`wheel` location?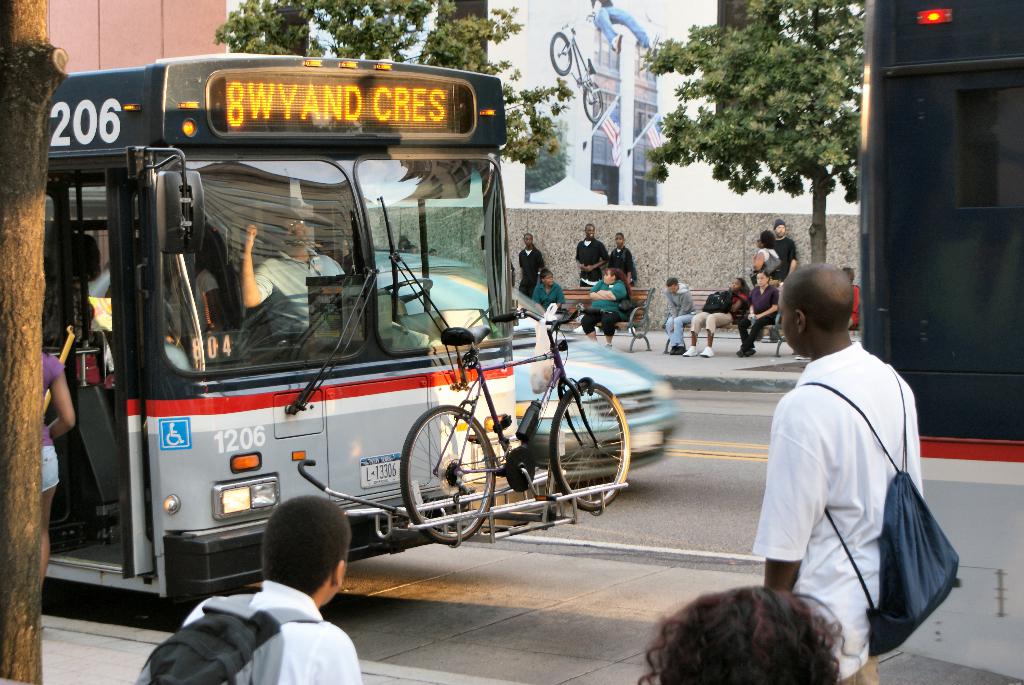
547 379 634 505
